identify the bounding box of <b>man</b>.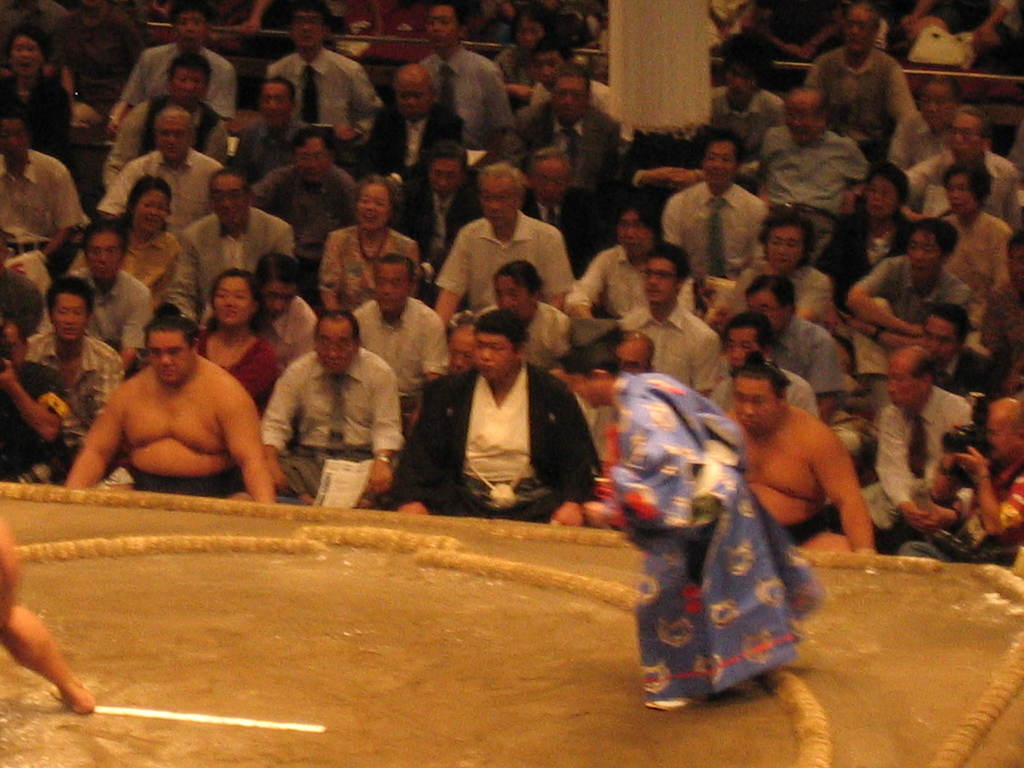
left=871, top=343, right=969, bottom=543.
